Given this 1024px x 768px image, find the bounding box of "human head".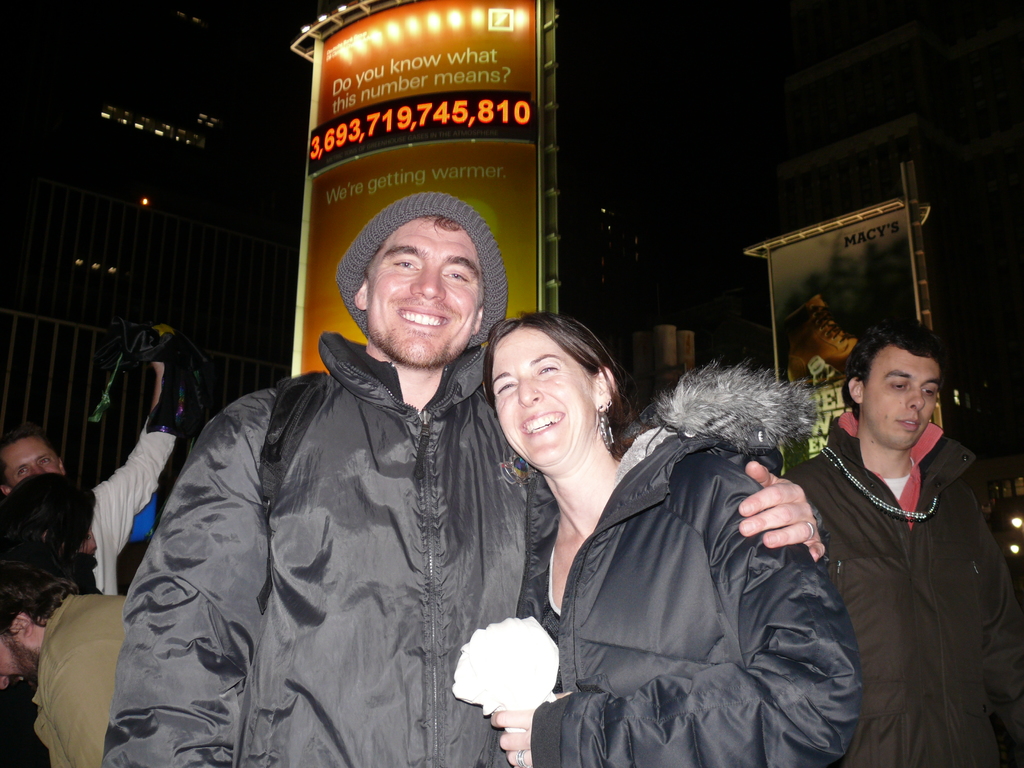
[x1=0, y1=428, x2=67, y2=492].
